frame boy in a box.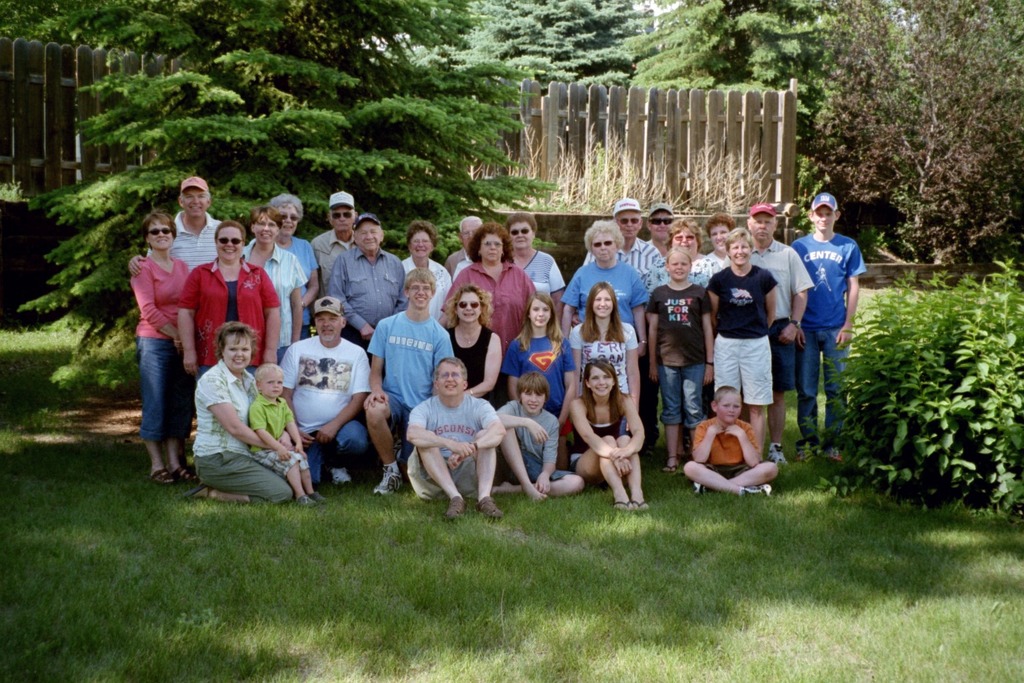
bbox(362, 269, 453, 496).
